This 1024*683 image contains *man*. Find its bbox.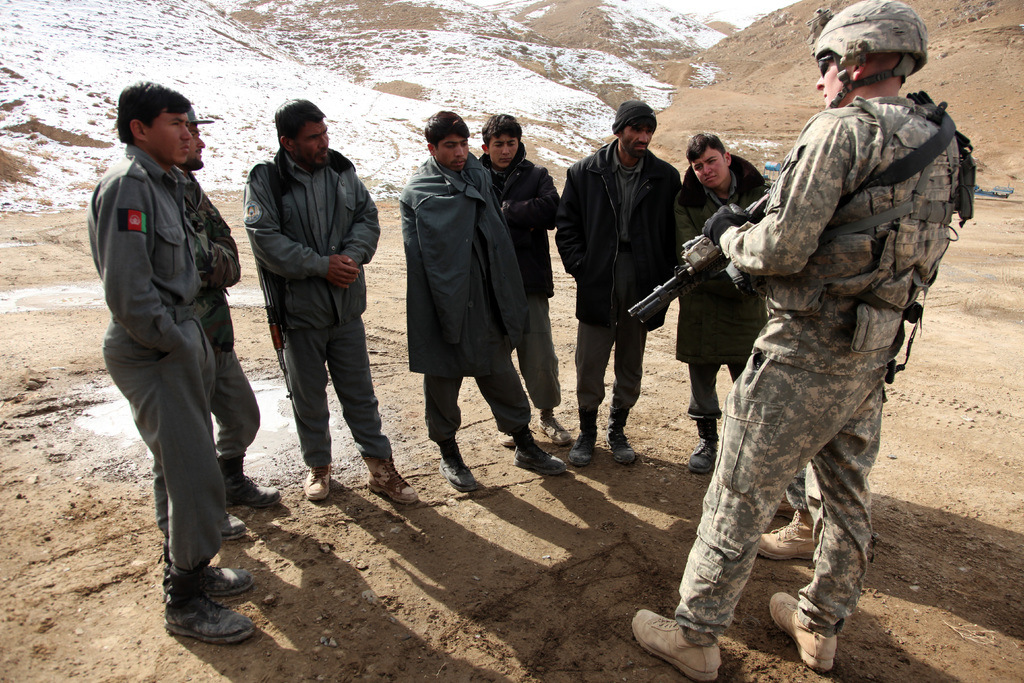
BBox(79, 85, 266, 650).
